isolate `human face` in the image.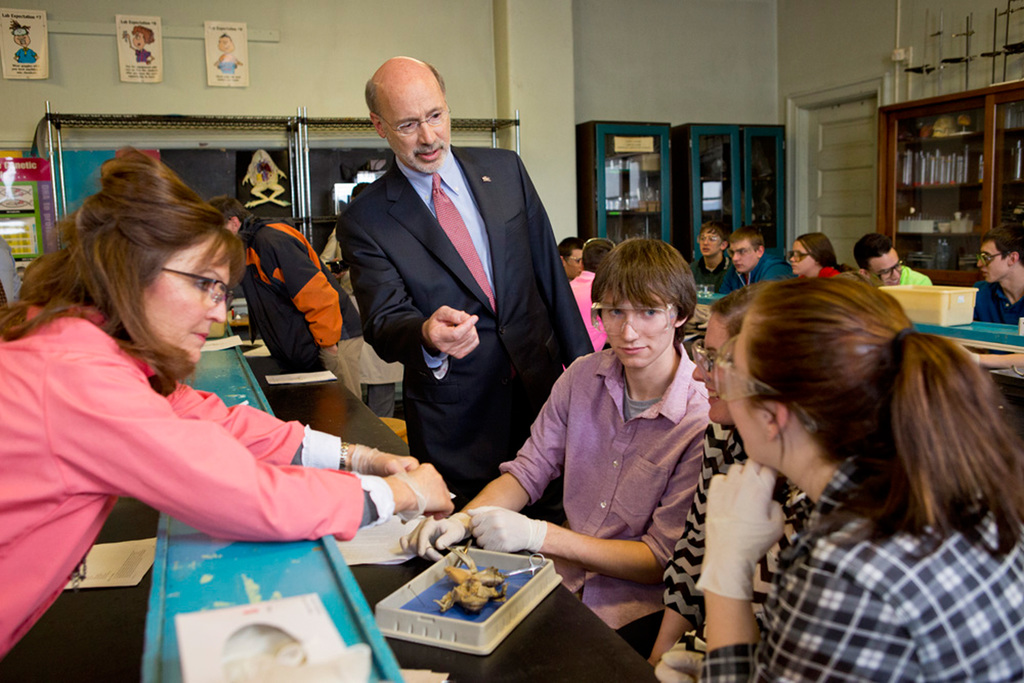
Isolated region: 868,248,901,283.
